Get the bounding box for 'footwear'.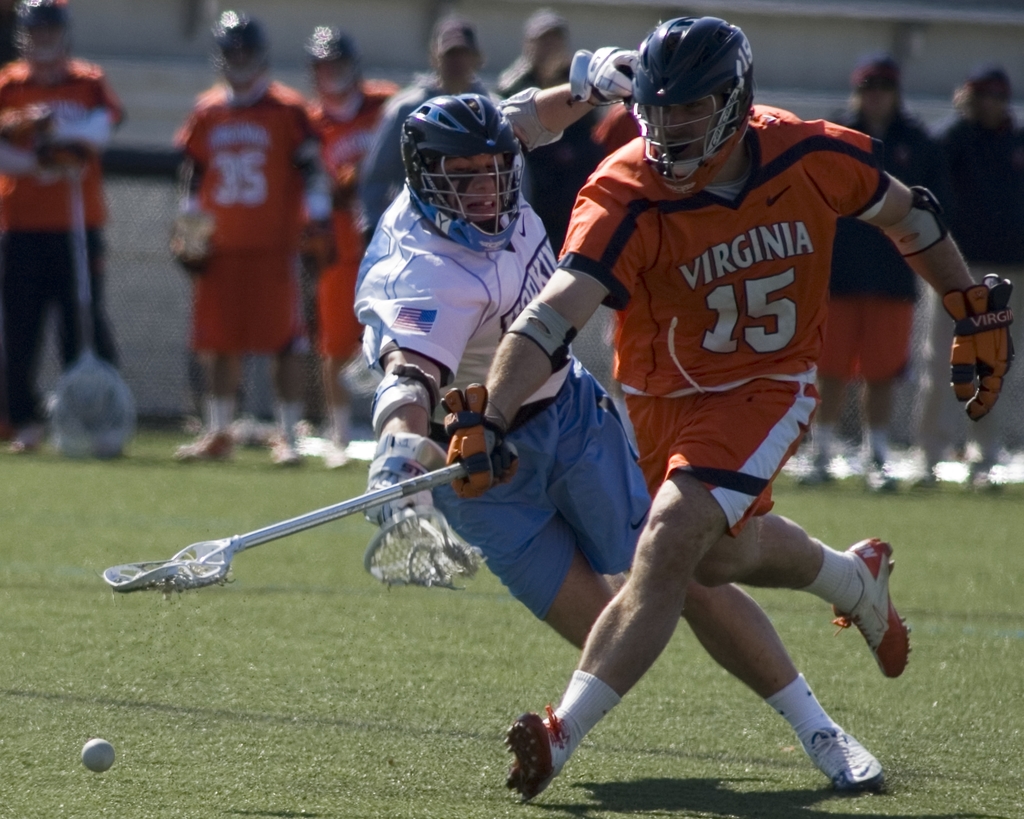
<bbox>792, 692, 868, 803</bbox>.
